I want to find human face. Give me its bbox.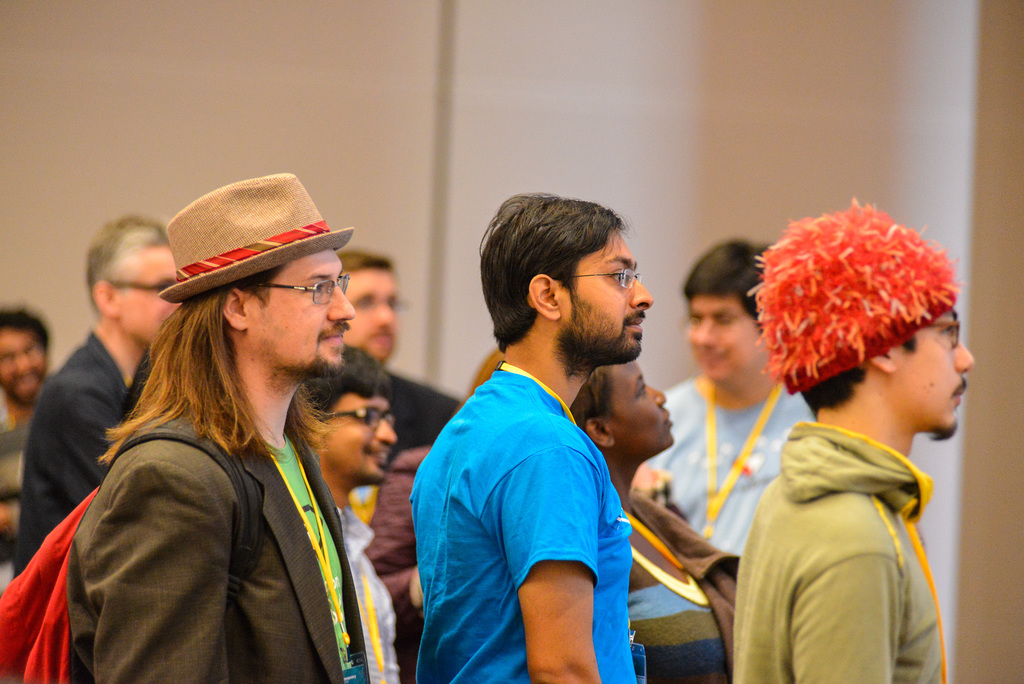
box(324, 397, 397, 480).
